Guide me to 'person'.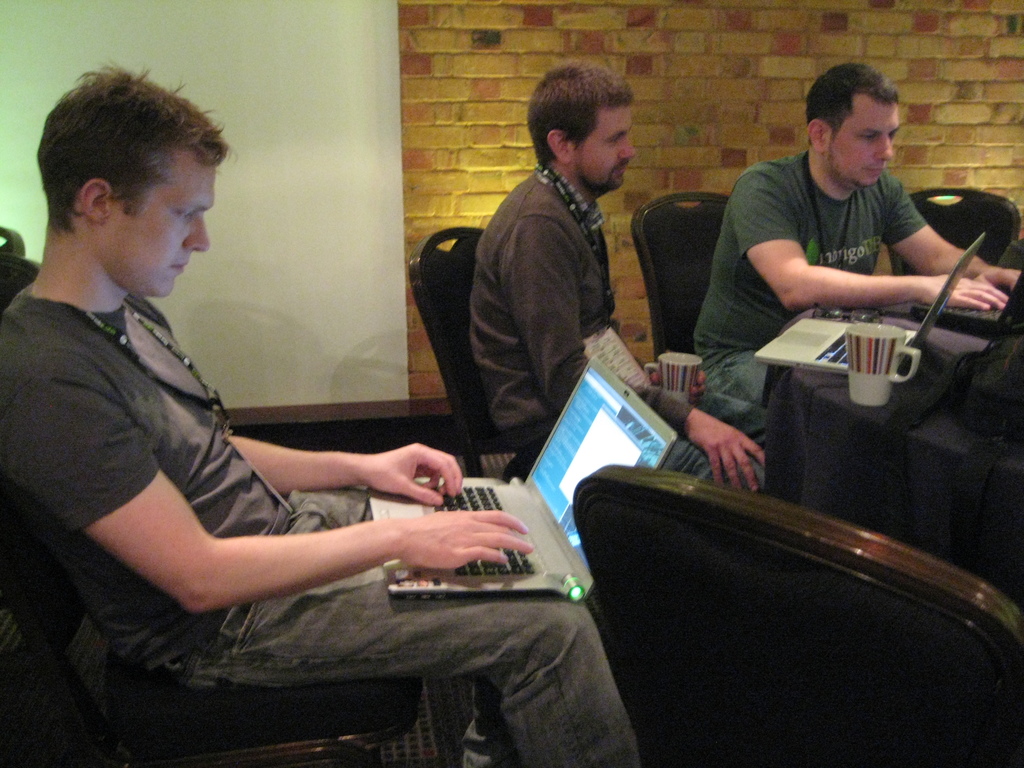
Guidance: Rect(478, 63, 787, 488).
